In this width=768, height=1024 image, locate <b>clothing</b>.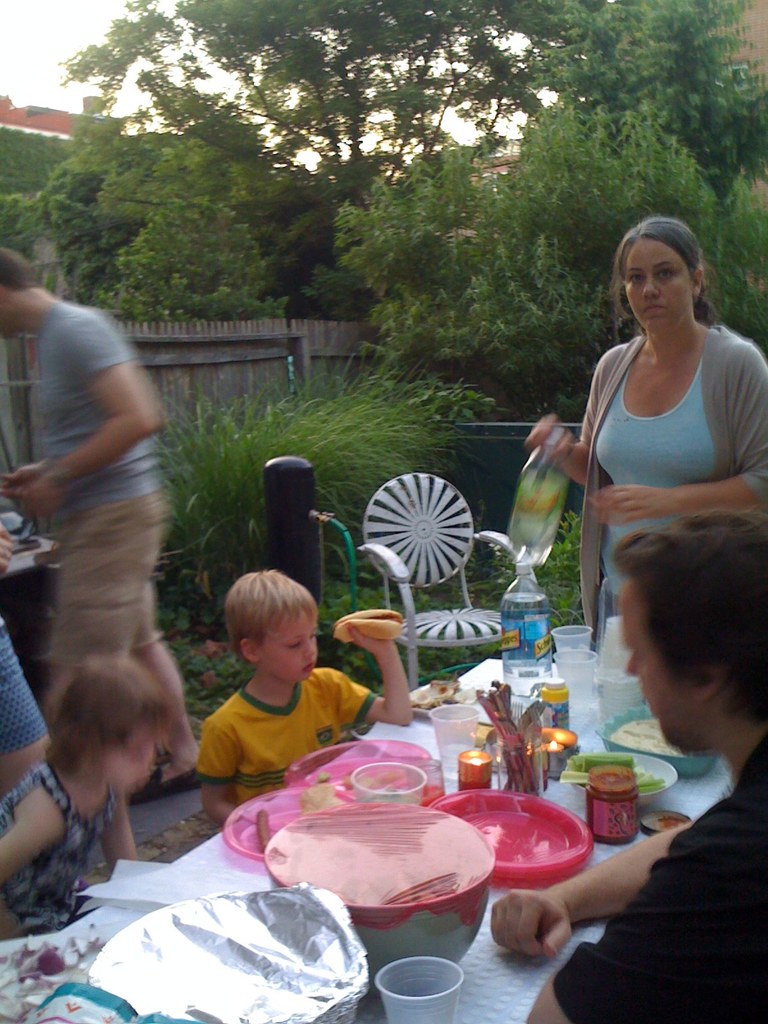
Bounding box: region(0, 762, 117, 931).
